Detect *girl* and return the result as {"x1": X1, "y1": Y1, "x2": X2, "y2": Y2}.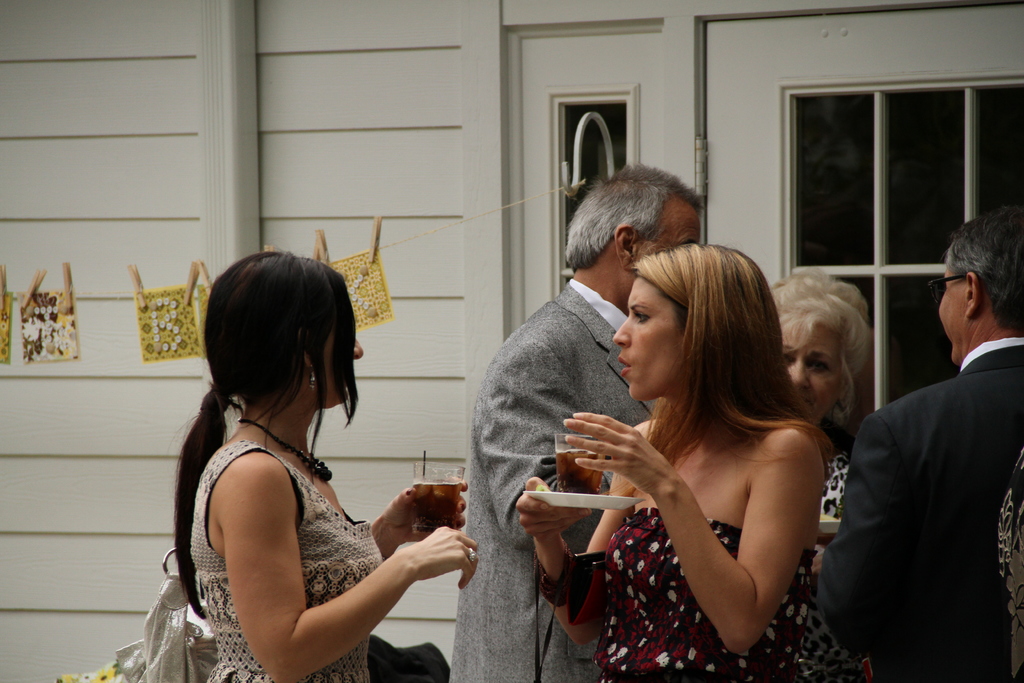
{"x1": 513, "y1": 240, "x2": 833, "y2": 680}.
